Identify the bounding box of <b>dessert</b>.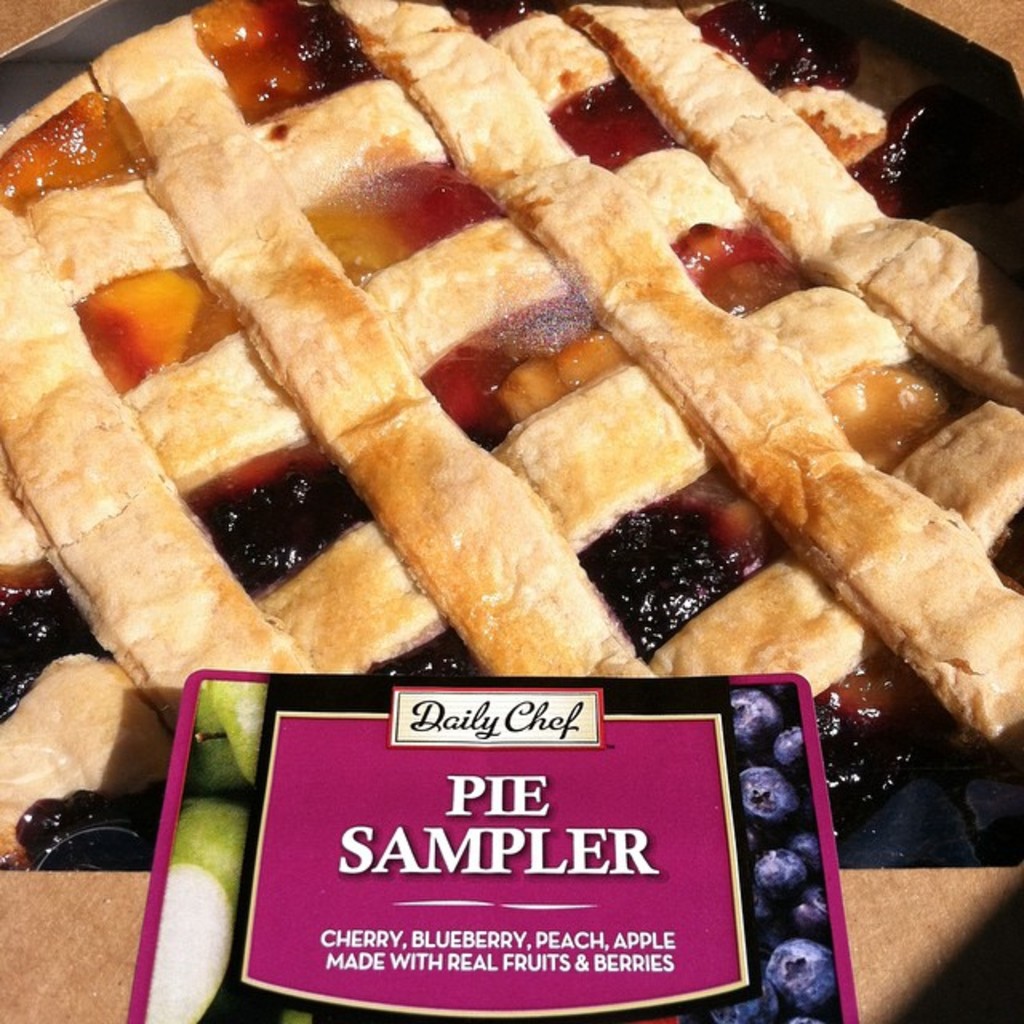
l=546, t=0, r=699, b=74.
